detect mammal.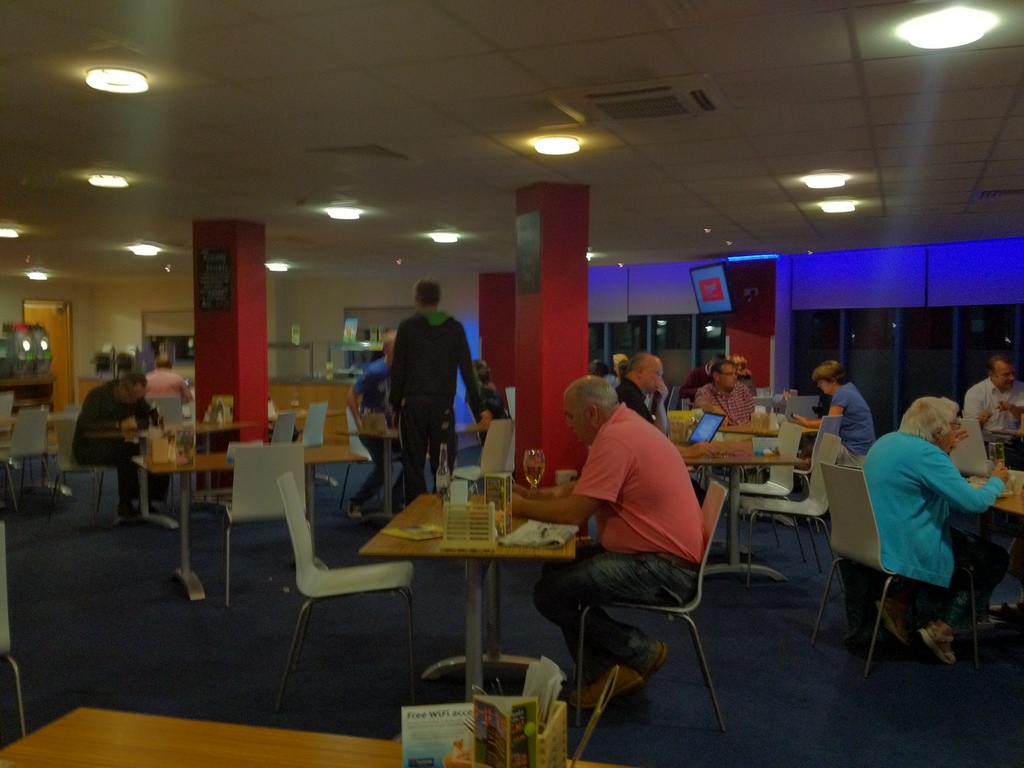
Detected at 792/360/882/463.
